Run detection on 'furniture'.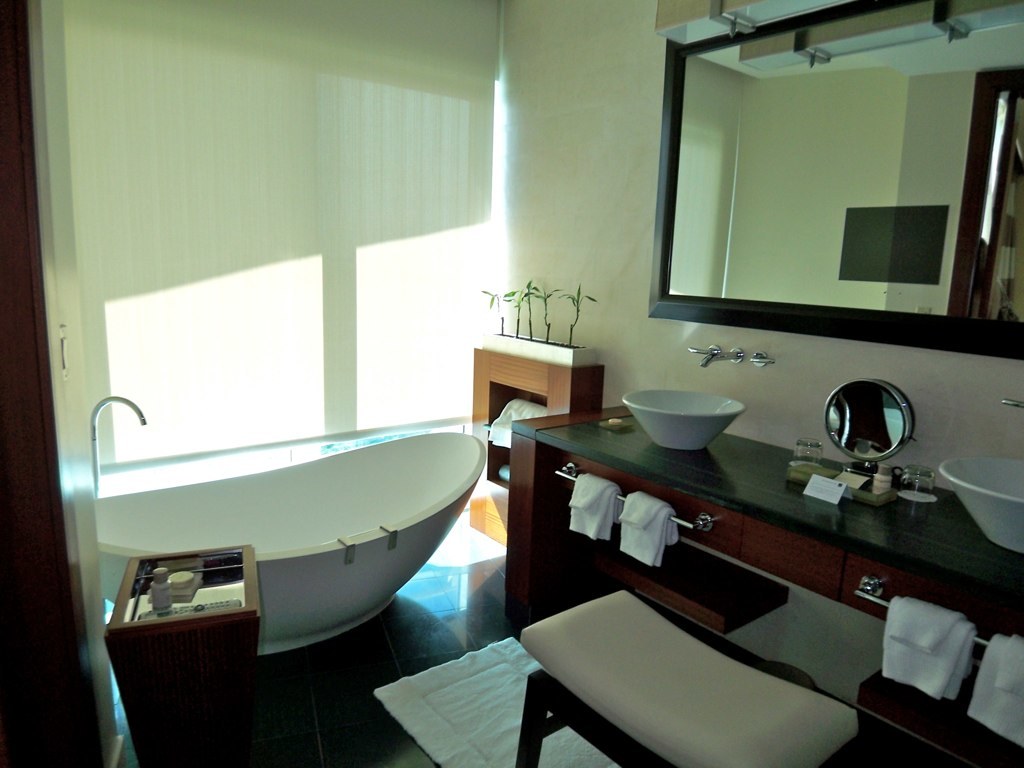
Result: left=474, top=349, right=605, bottom=478.
